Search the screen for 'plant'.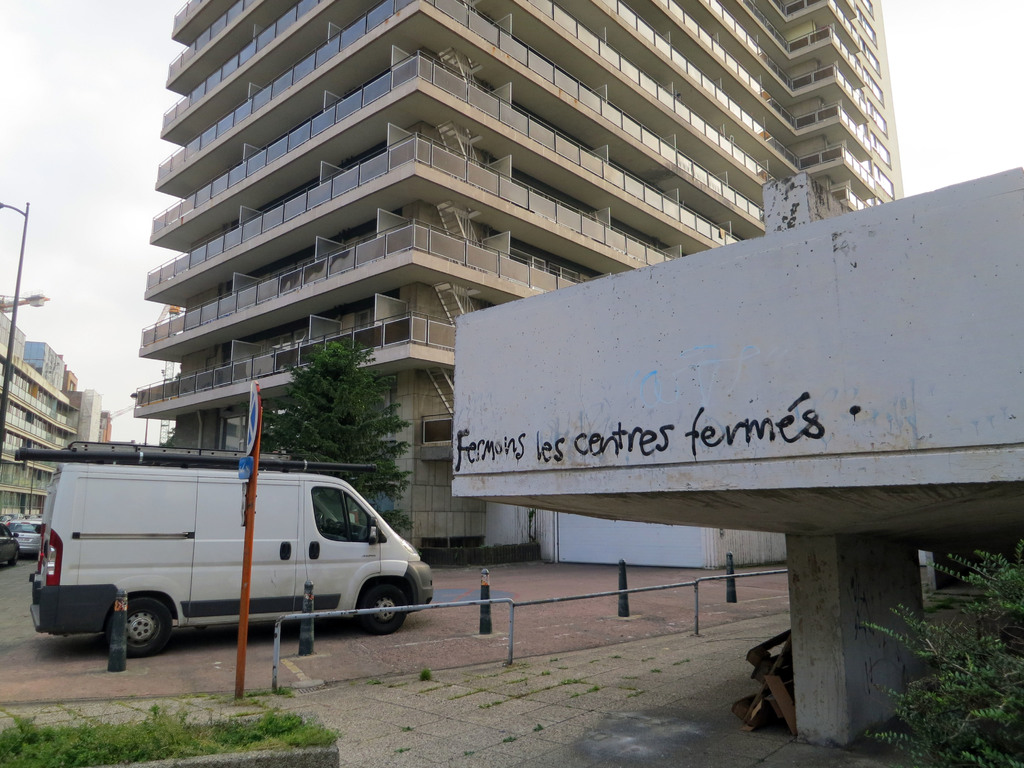
Found at select_region(624, 688, 644, 698).
